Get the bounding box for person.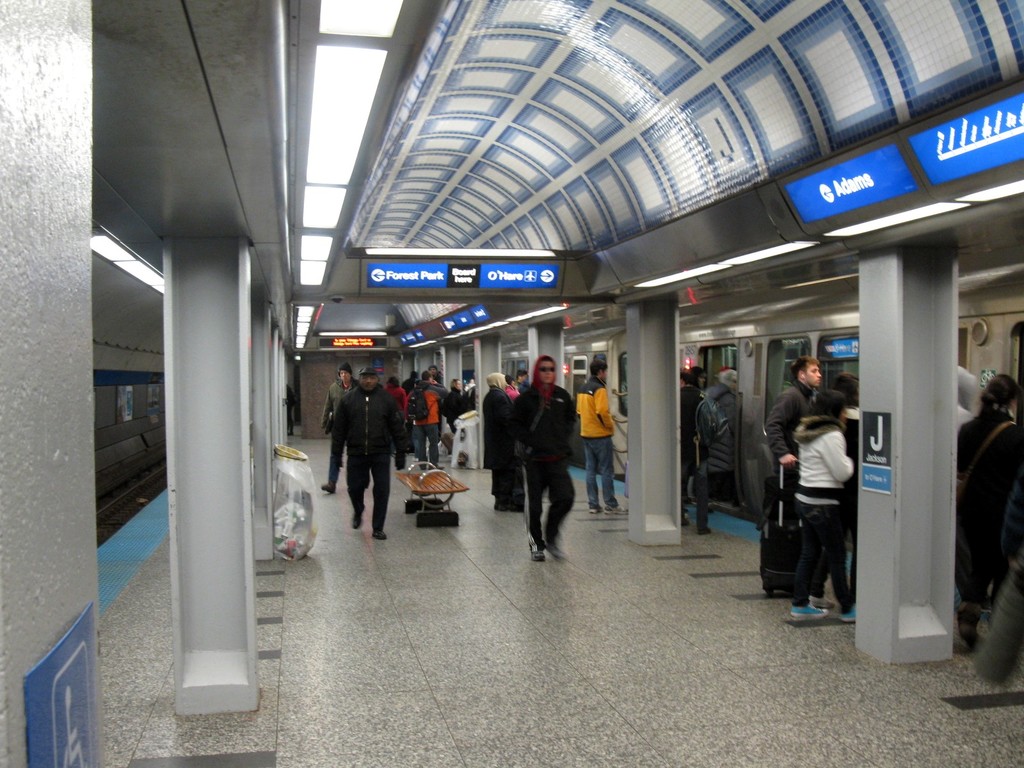
BBox(706, 363, 740, 490).
